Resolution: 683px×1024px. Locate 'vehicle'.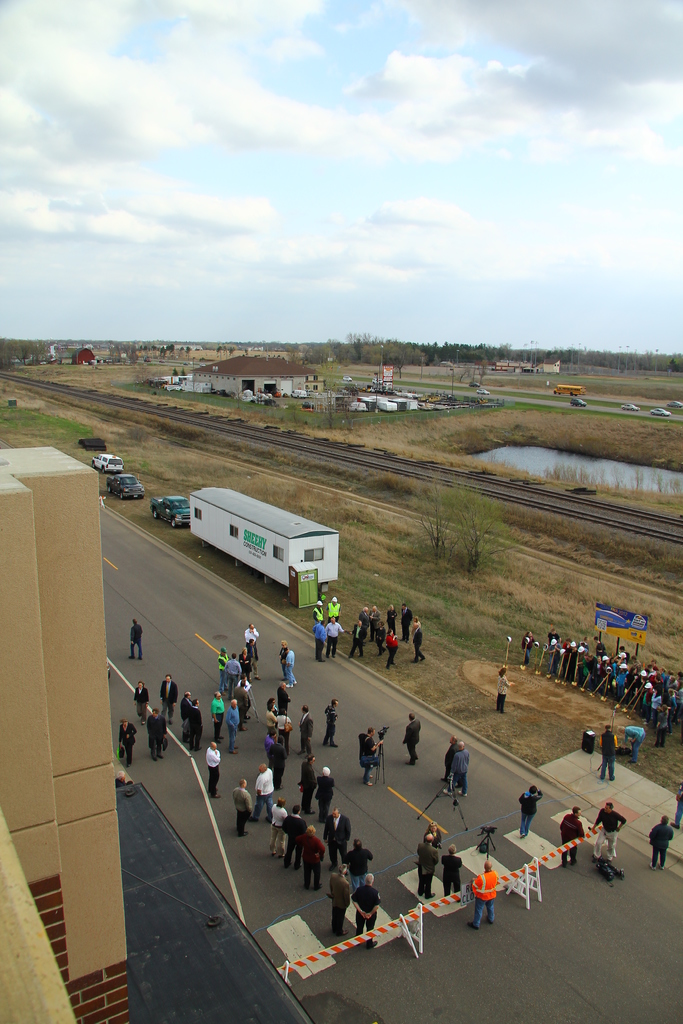
detection(621, 403, 640, 413).
